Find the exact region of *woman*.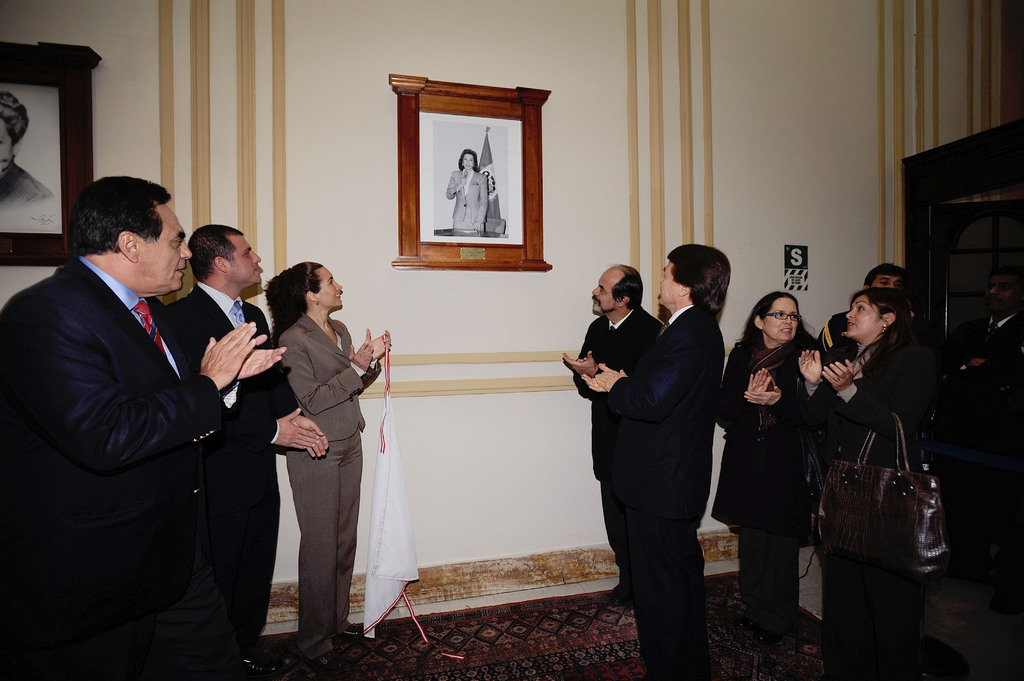
Exact region: detection(803, 285, 935, 680).
